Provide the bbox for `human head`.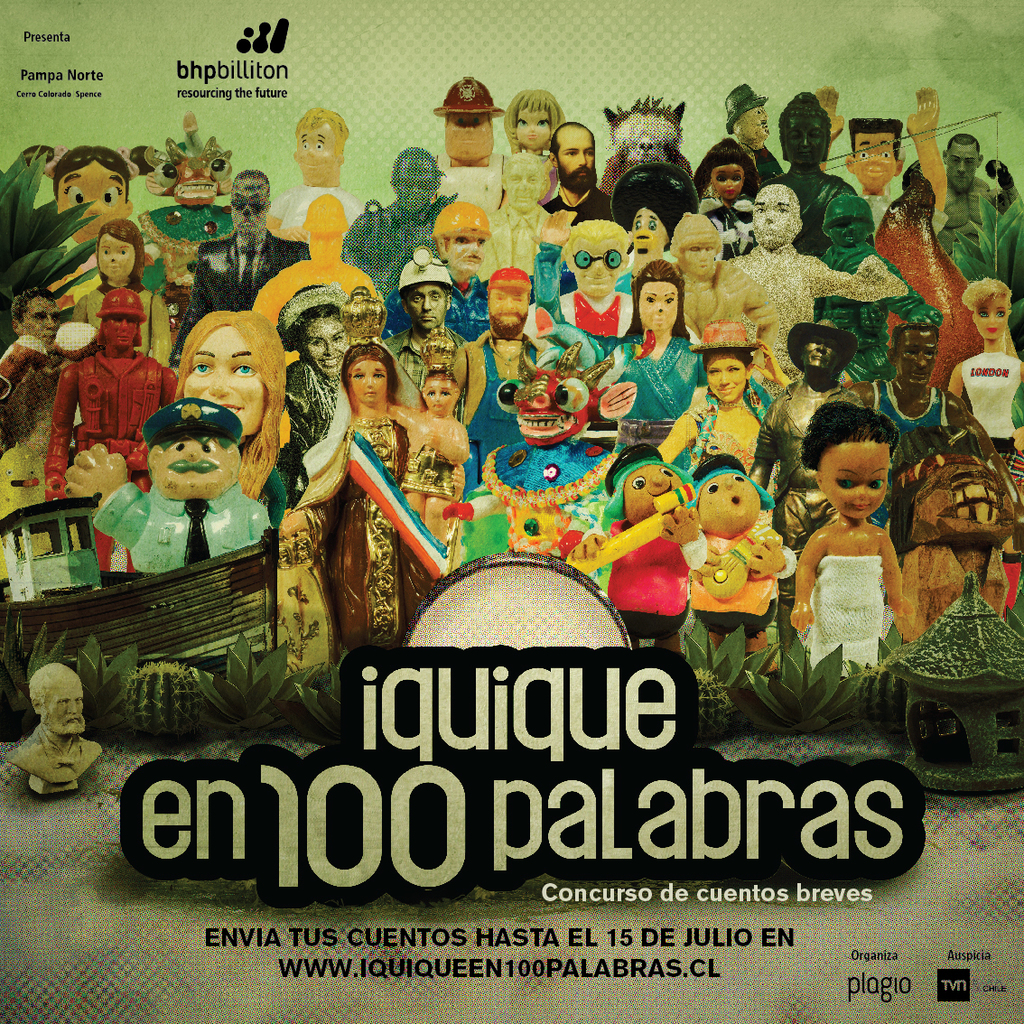
950 134 975 183.
